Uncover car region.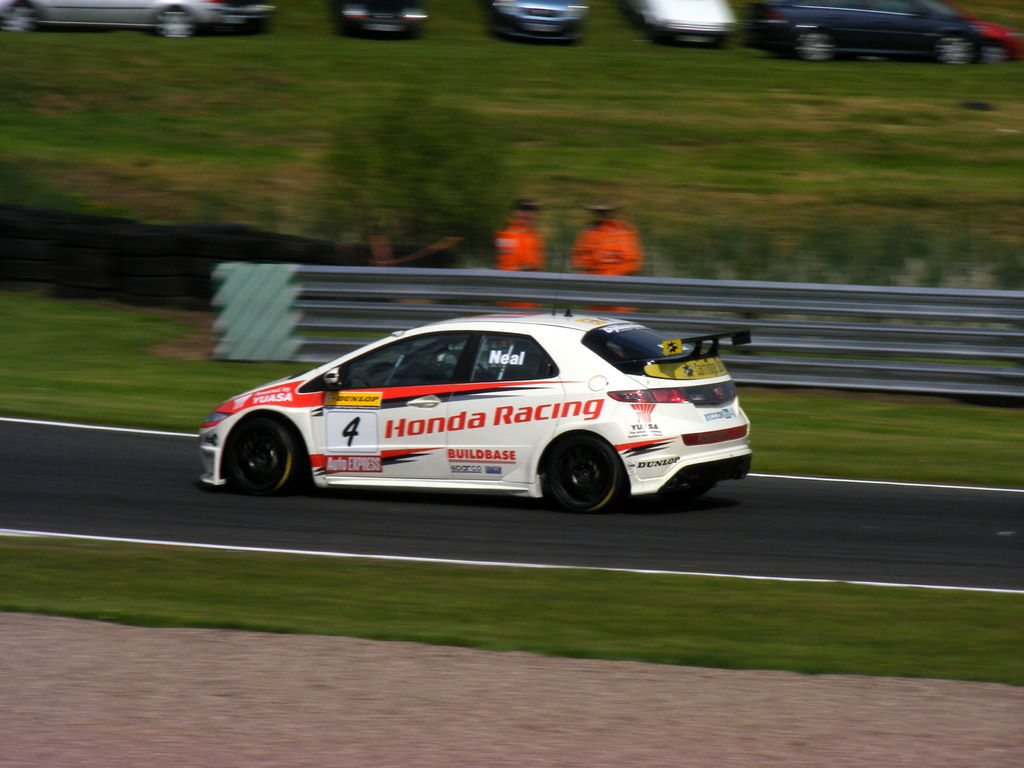
Uncovered: <bbox>199, 259, 749, 514</bbox>.
